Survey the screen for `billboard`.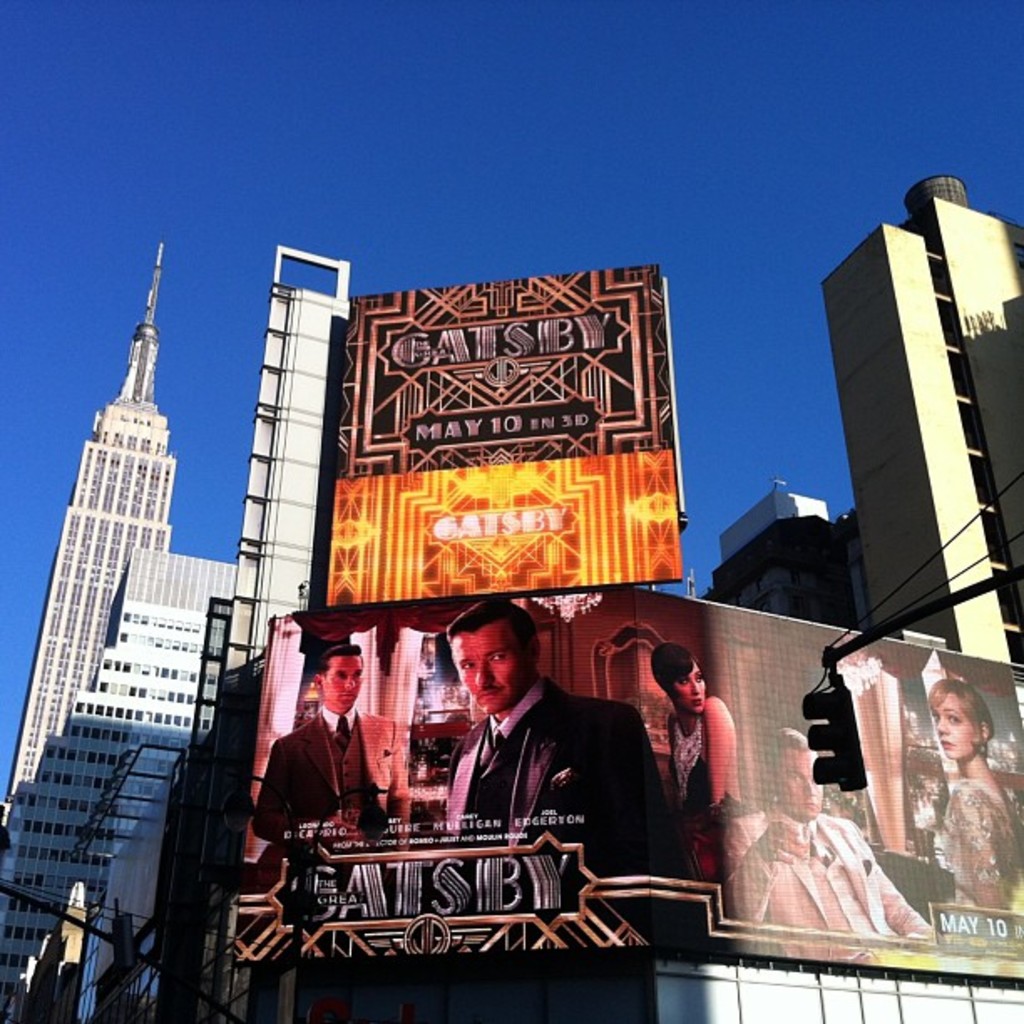
Survey found: 238, 574, 1022, 974.
